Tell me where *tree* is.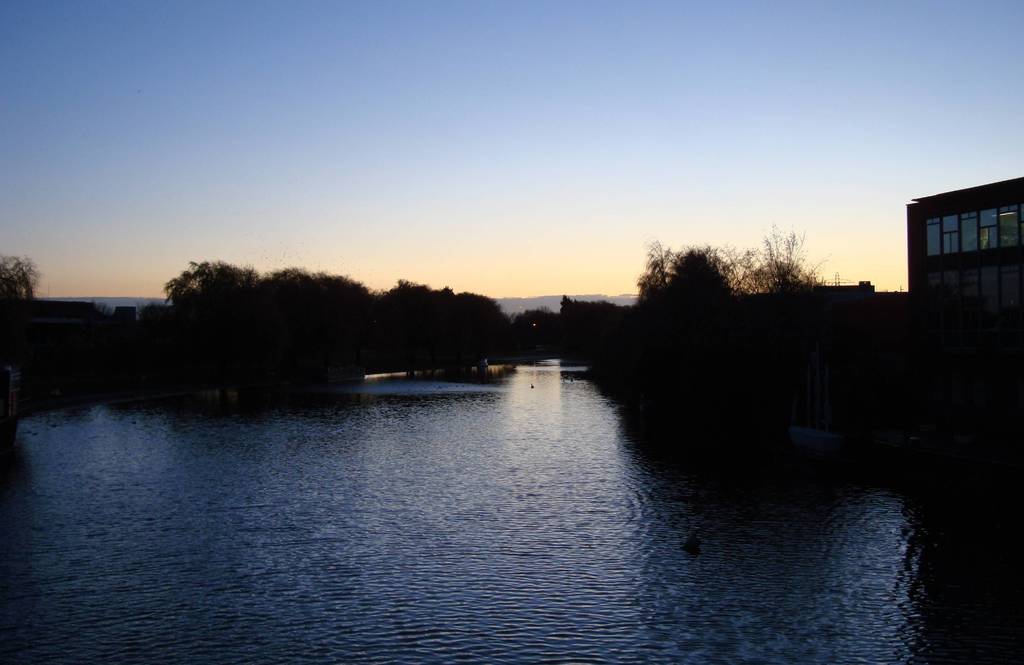
*tree* is at (505, 307, 566, 365).
